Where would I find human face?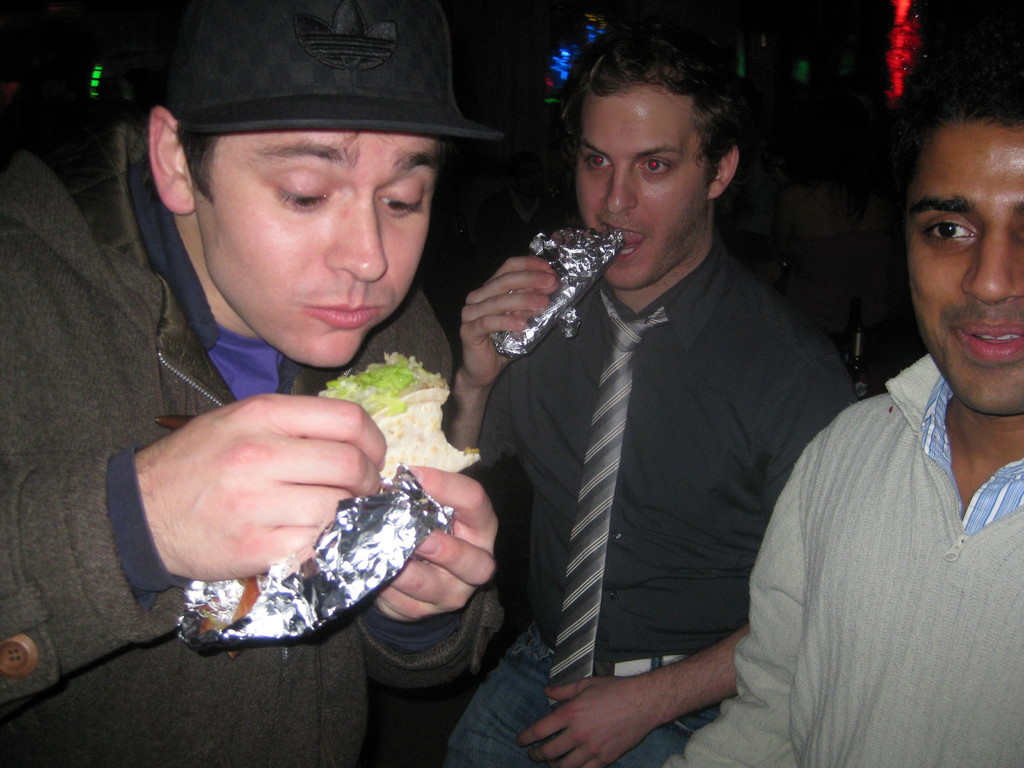
At {"x1": 900, "y1": 113, "x2": 1023, "y2": 412}.
